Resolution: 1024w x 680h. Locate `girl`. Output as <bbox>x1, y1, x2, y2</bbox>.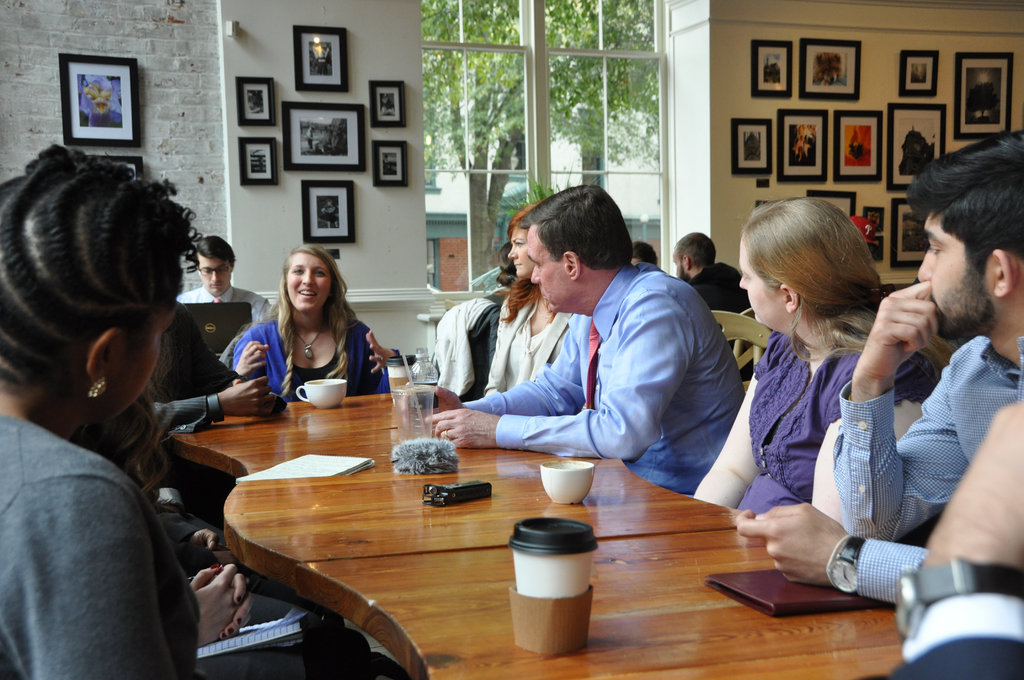
<bbox>486, 206, 573, 391</bbox>.
